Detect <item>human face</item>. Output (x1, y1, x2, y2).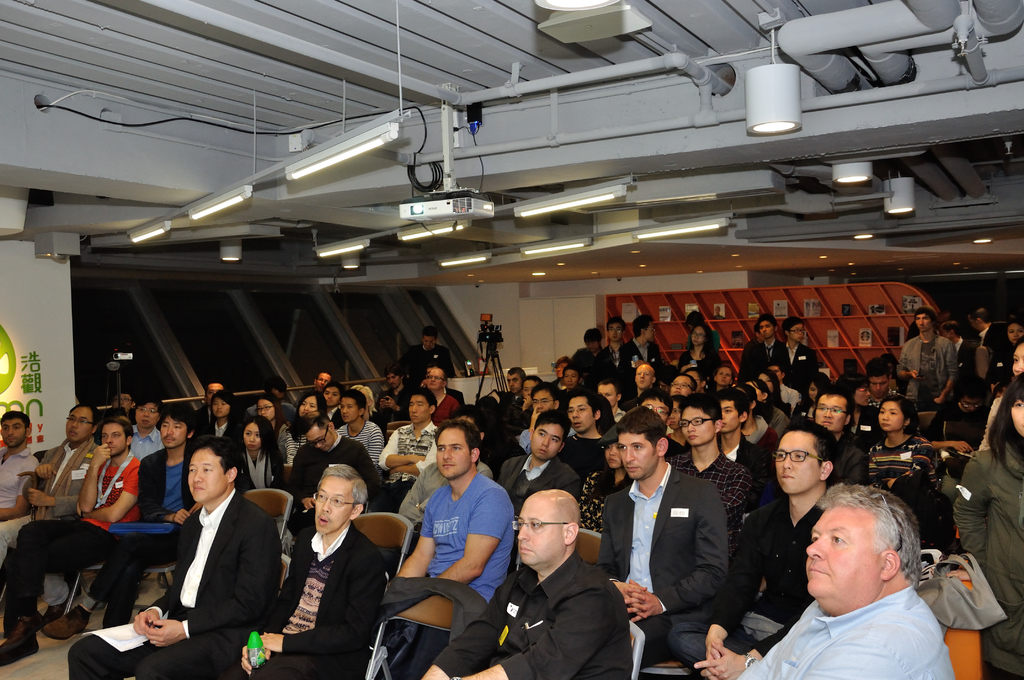
(684, 369, 703, 394).
